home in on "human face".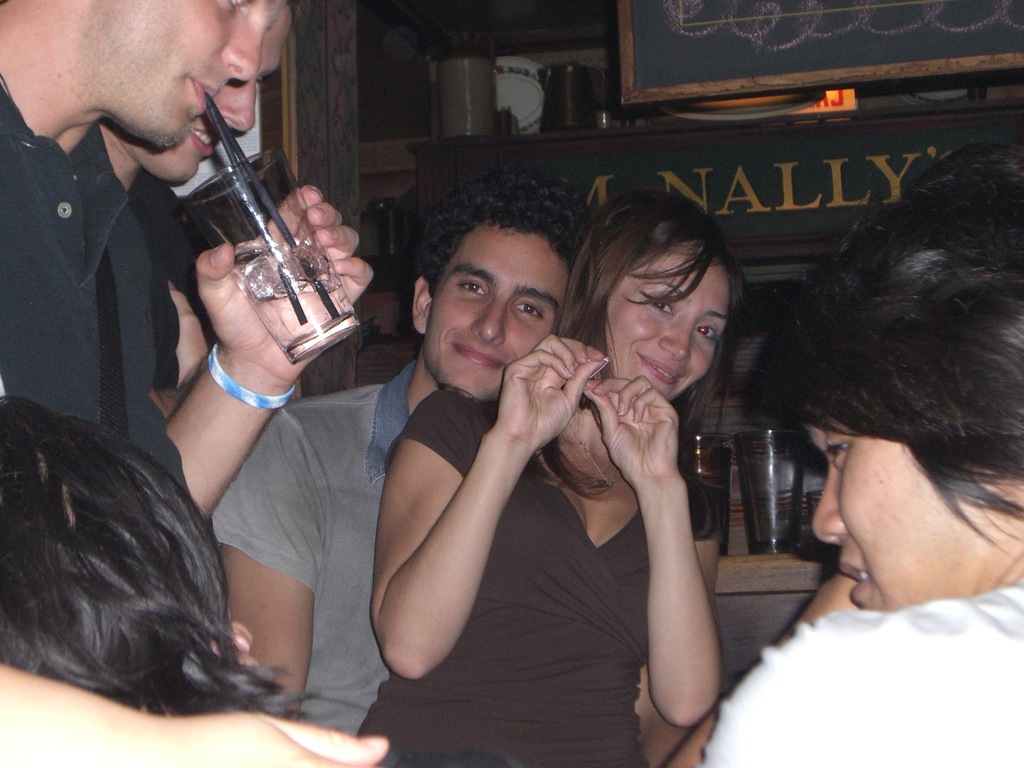
Homed in at [x1=117, y1=3, x2=294, y2=186].
